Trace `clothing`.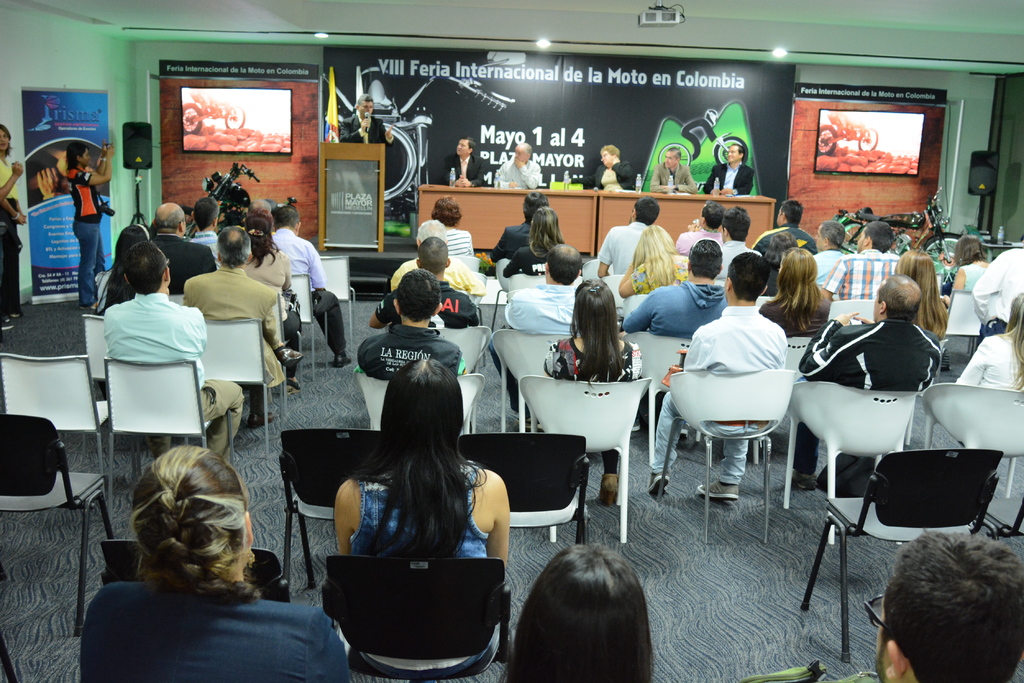
Traced to bbox=(967, 246, 1023, 339).
